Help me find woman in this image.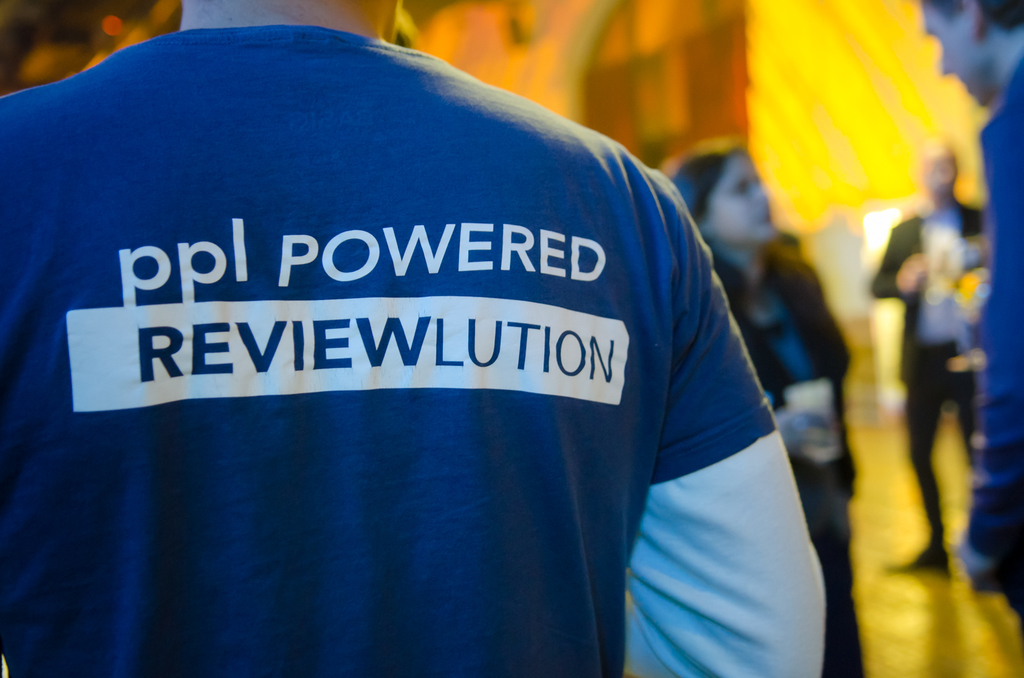
Found it: {"x1": 676, "y1": 133, "x2": 855, "y2": 670}.
